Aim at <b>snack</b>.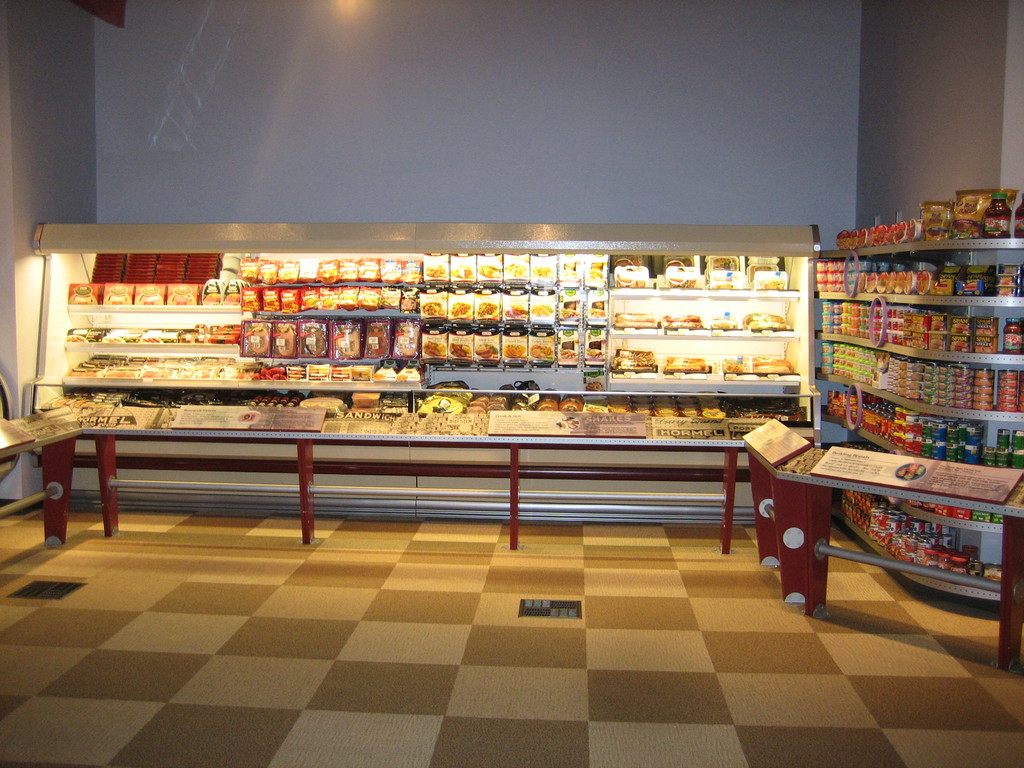
Aimed at select_region(612, 343, 655, 379).
